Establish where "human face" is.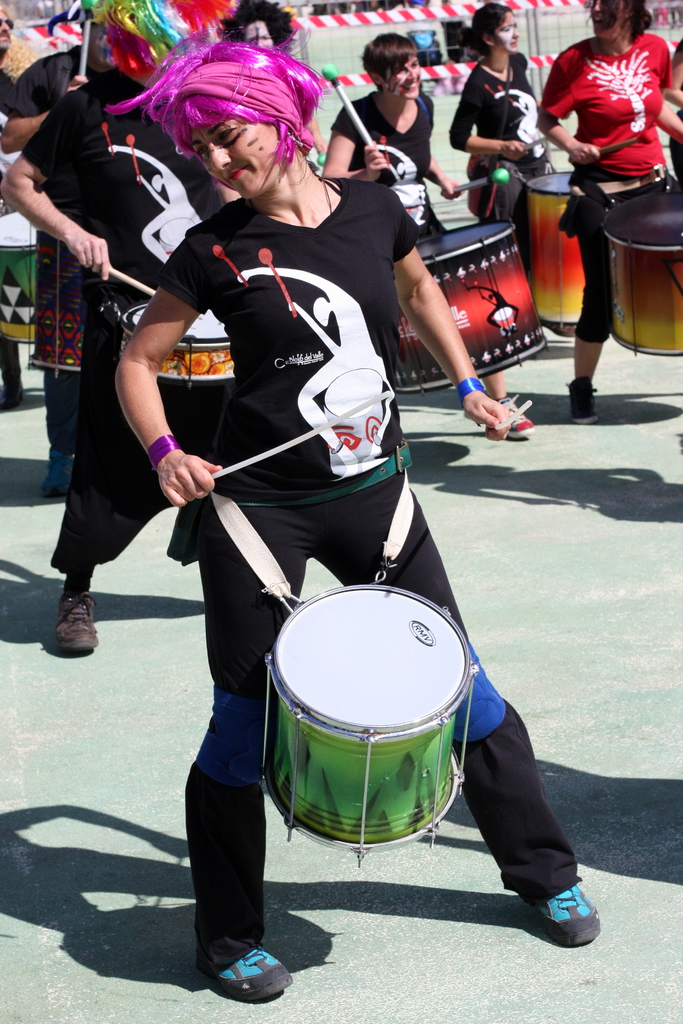
Established at <bbox>0, 1, 24, 57</bbox>.
